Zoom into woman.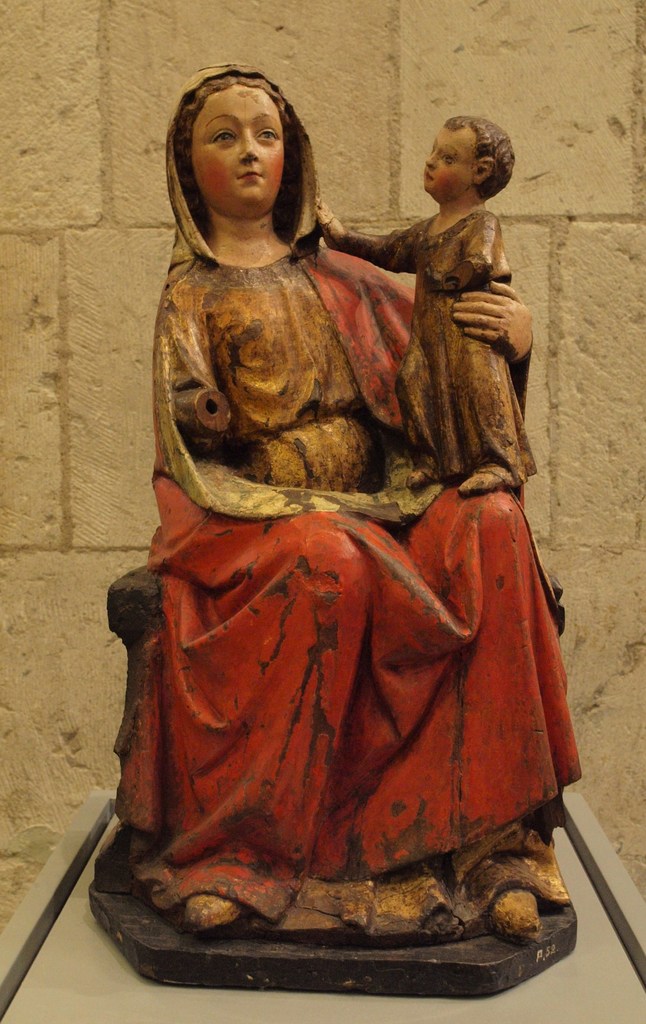
Zoom target: locate(110, 70, 570, 951).
